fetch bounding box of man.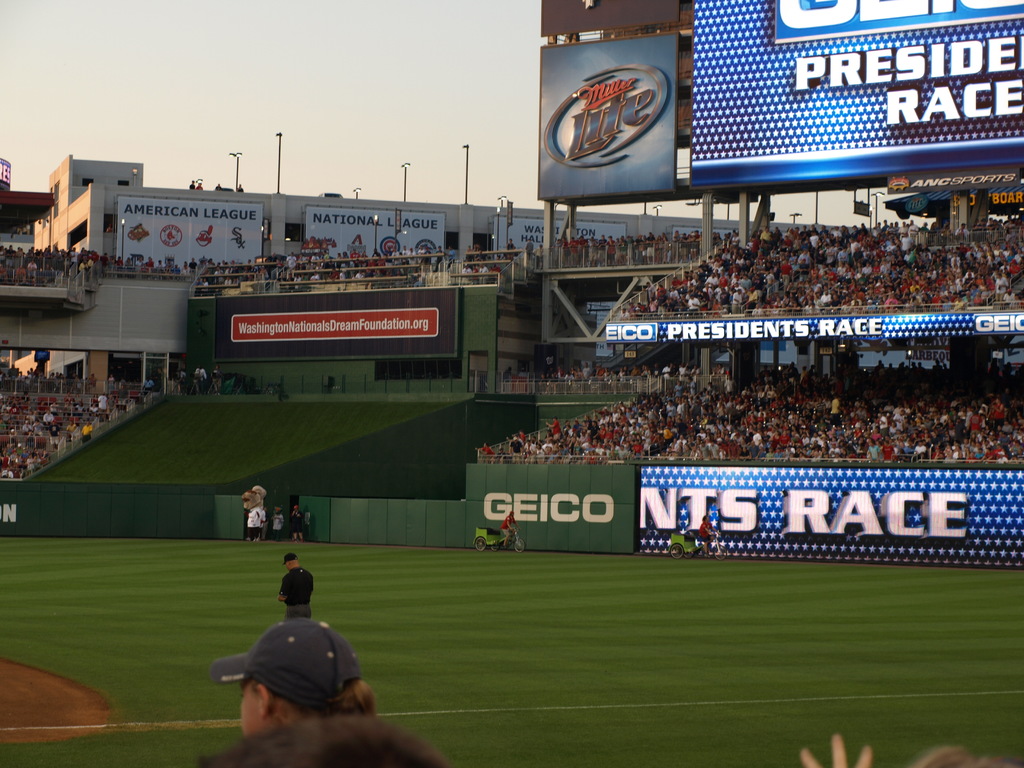
Bbox: 249/495/261/541.
